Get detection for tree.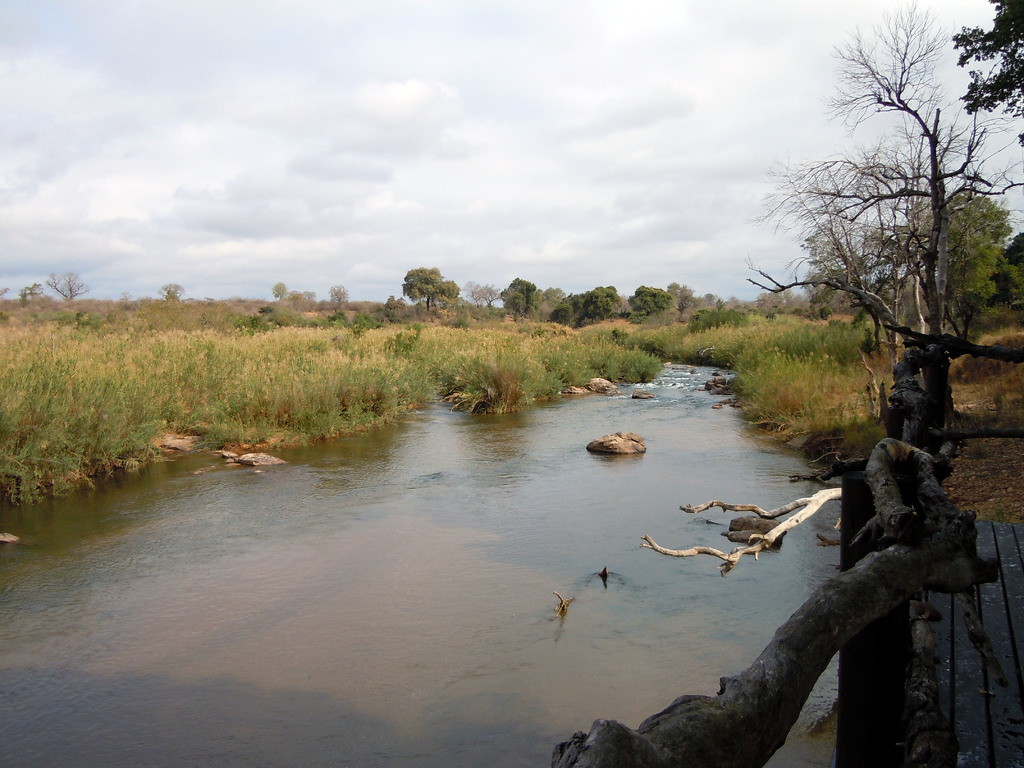
Detection: (159,279,184,308).
